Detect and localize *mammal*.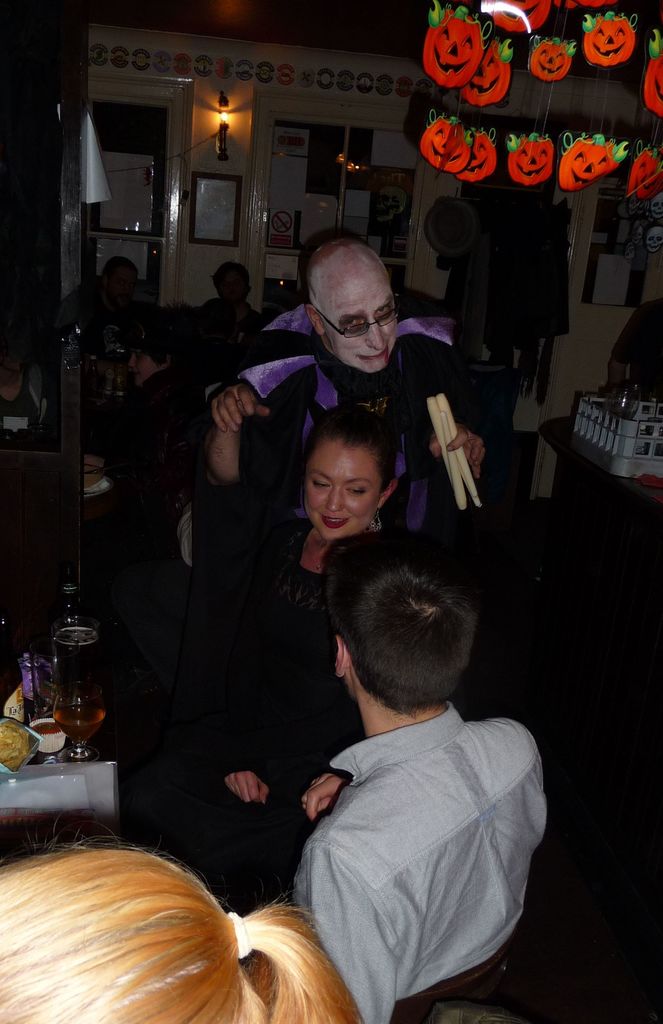
Localized at <box>0,328,49,438</box>.
